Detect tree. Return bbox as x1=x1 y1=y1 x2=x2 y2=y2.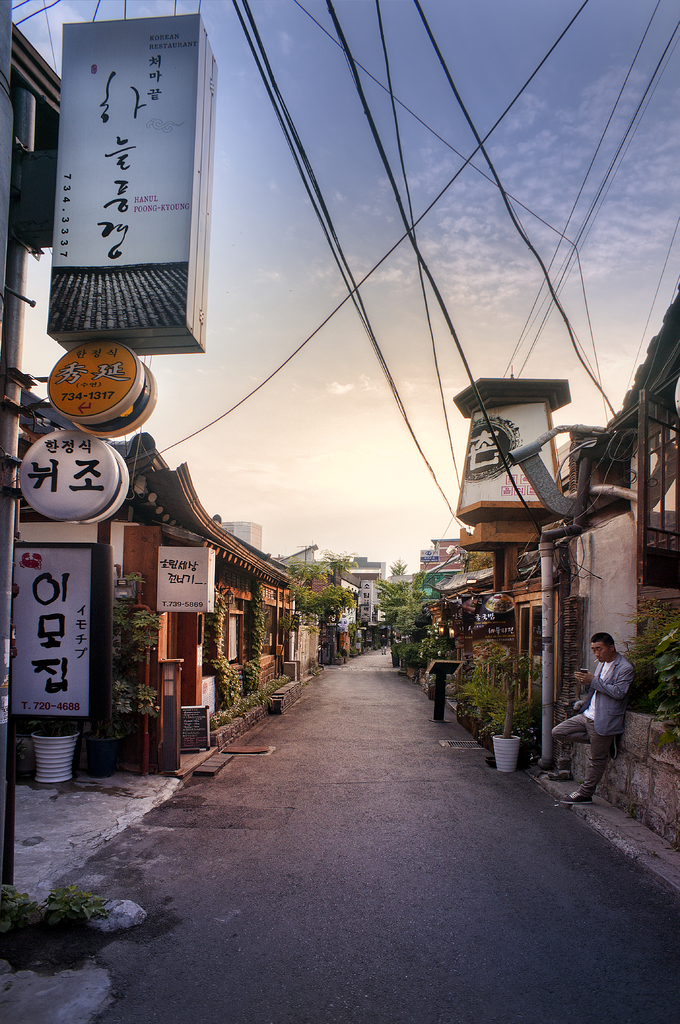
x1=593 y1=280 x2=679 y2=433.
